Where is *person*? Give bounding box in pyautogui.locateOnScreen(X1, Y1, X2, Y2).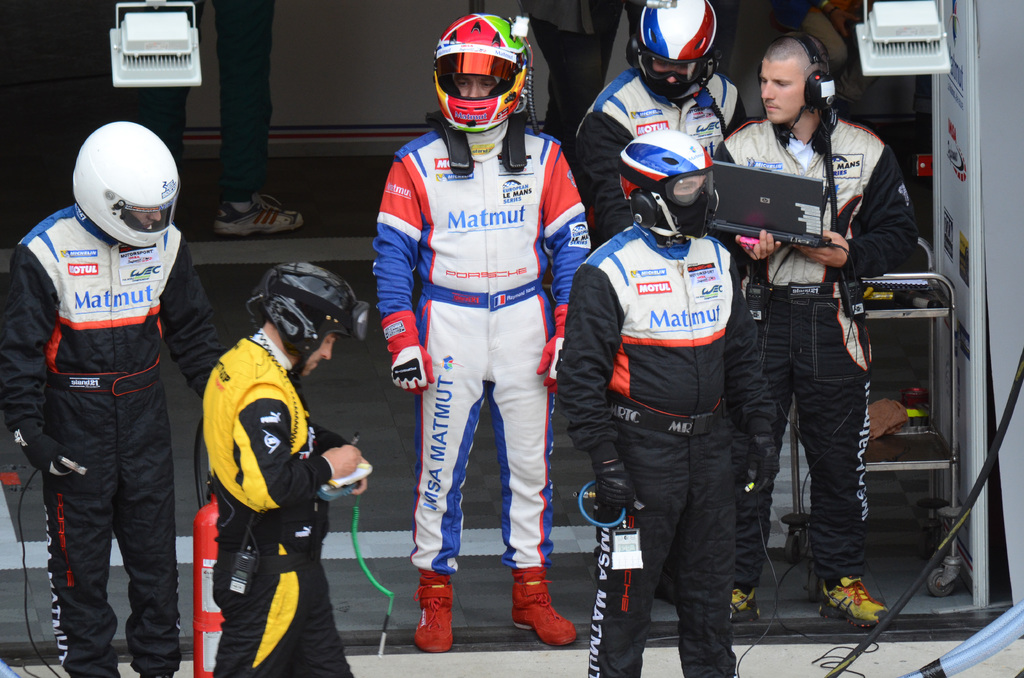
pyautogui.locateOnScreen(559, 127, 769, 677).
